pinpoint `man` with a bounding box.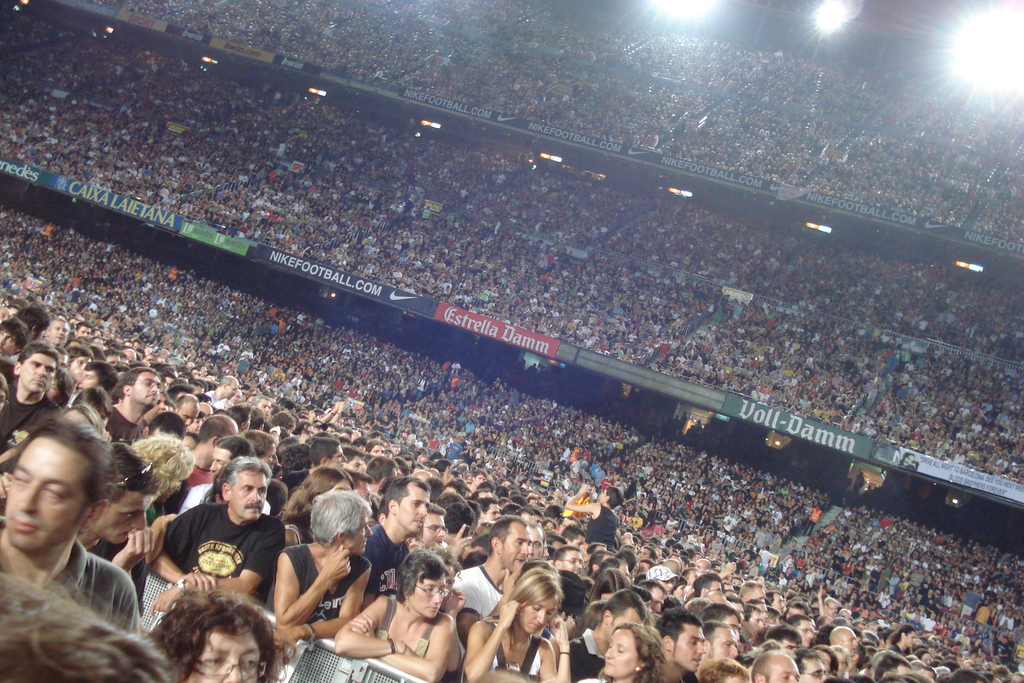
(x1=0, y1=416, x2=131, y2=642).
